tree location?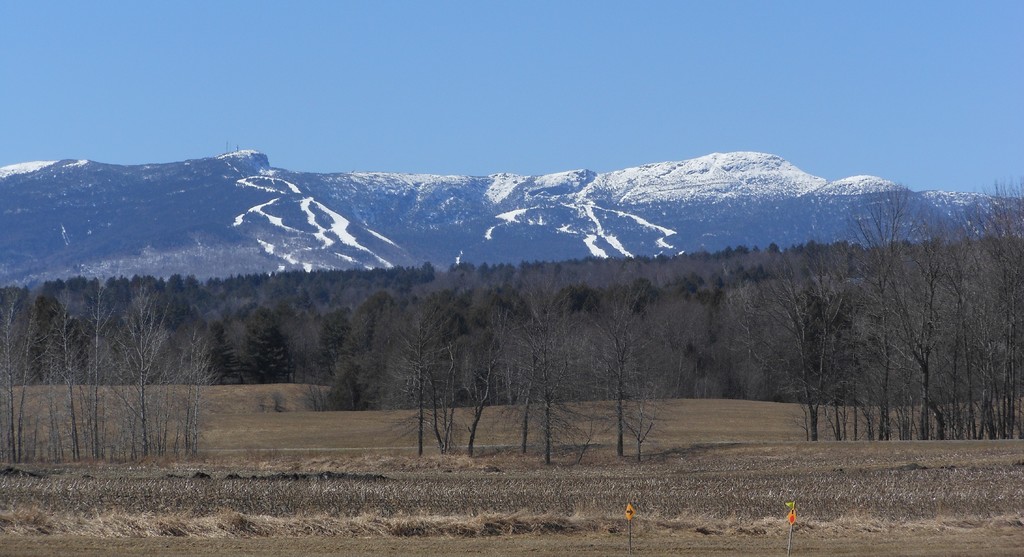
left=2, top=282, right=31, bottom=467
